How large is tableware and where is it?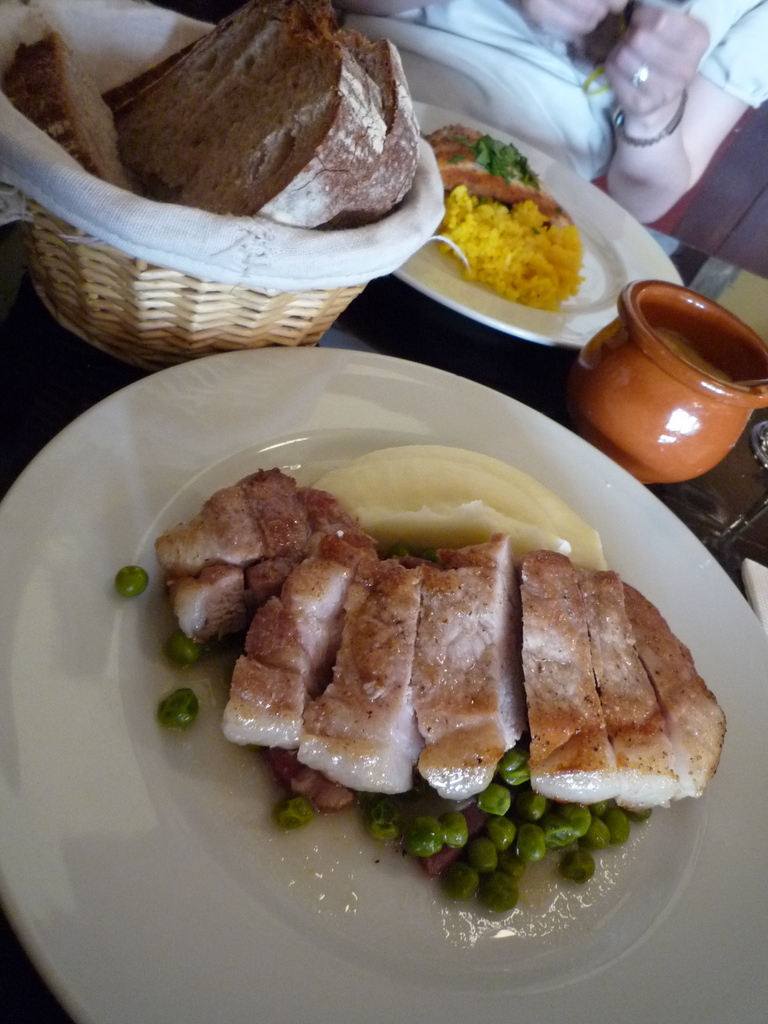
Bounding box: bbox=(0, 0, 435, 384).
